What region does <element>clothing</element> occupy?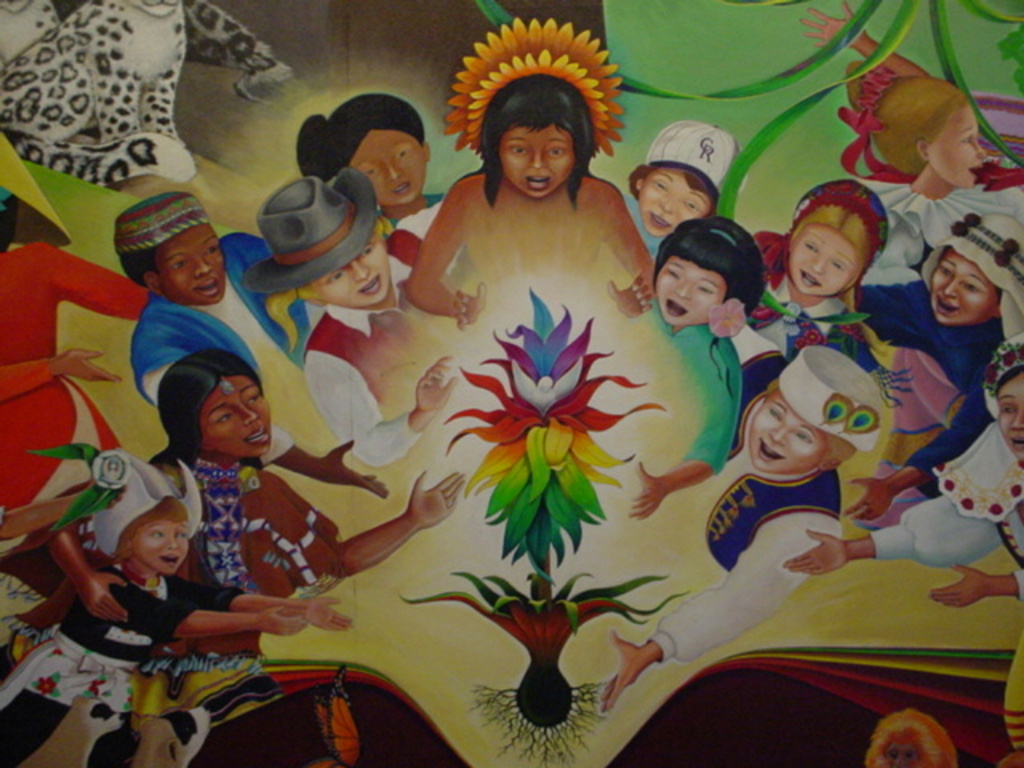
l=126, t=293, r=326, b=467.
